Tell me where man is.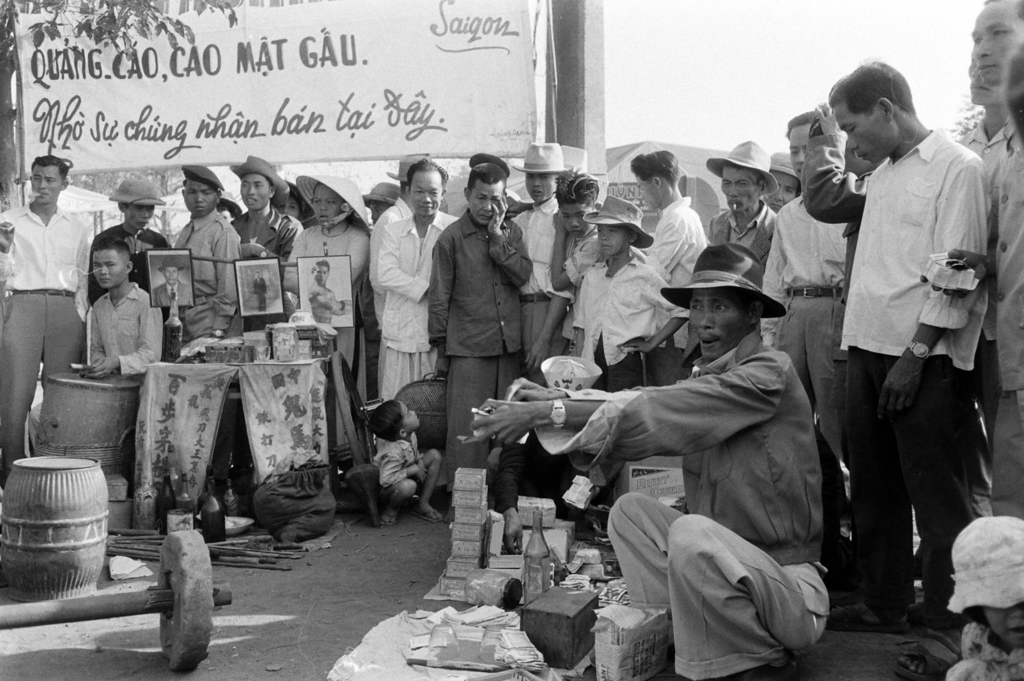
man is at bbox=[373, 159, 462, 398].
